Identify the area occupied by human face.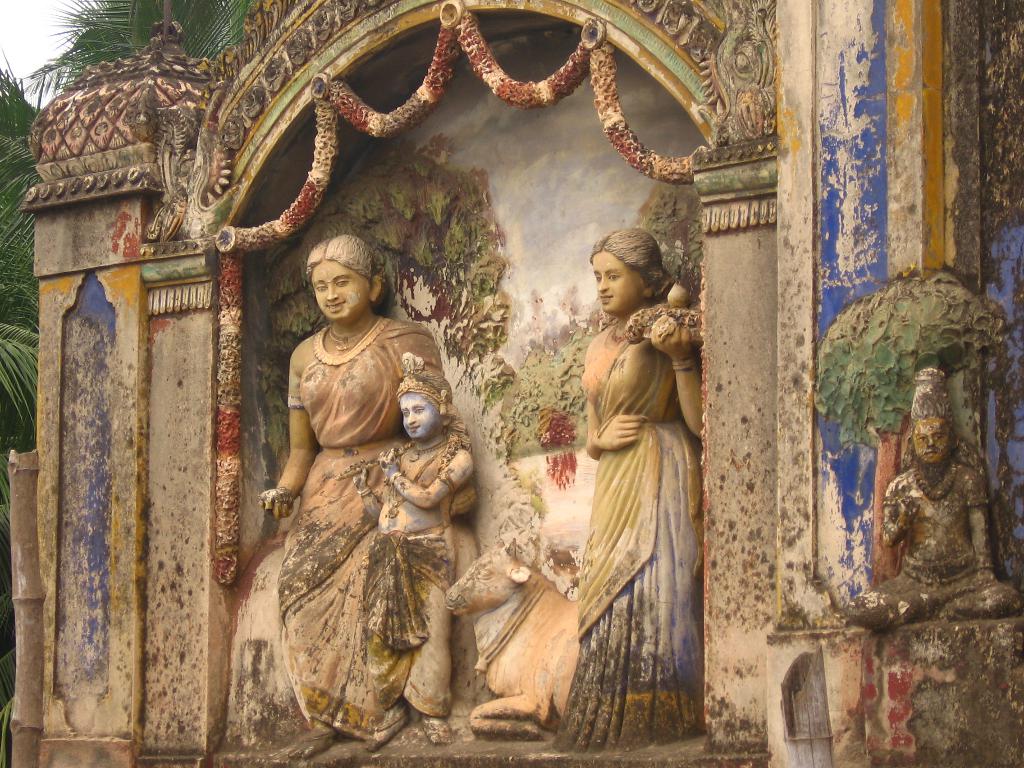
Area: [left=916, top=417, right=952, bottom=467].
